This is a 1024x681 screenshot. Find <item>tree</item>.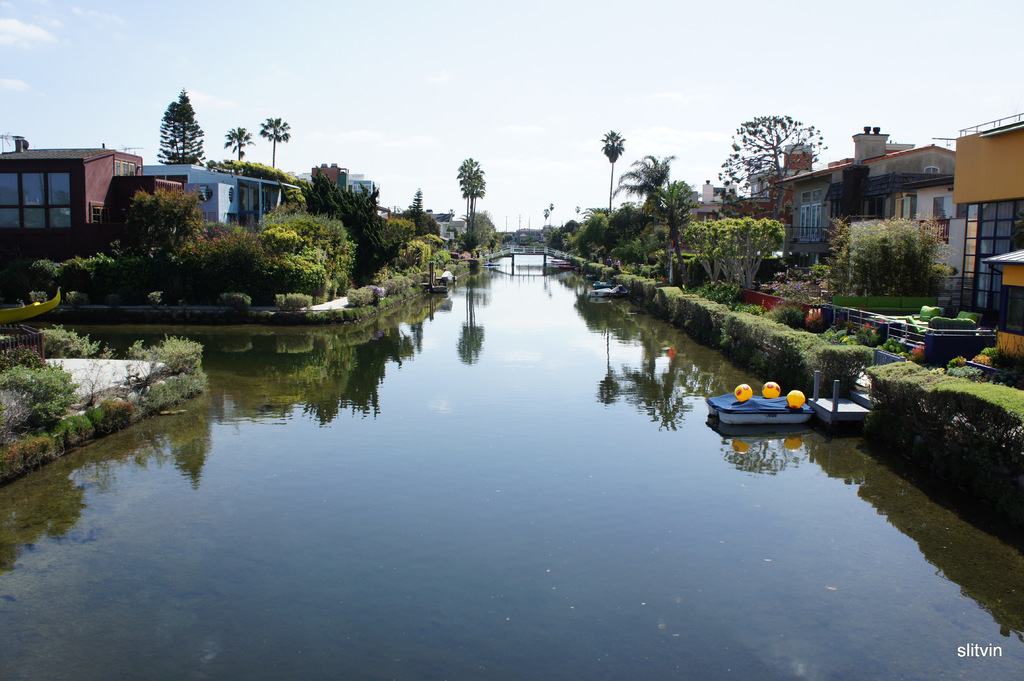
Bounding box: detection(458, 207, 501, 257).
